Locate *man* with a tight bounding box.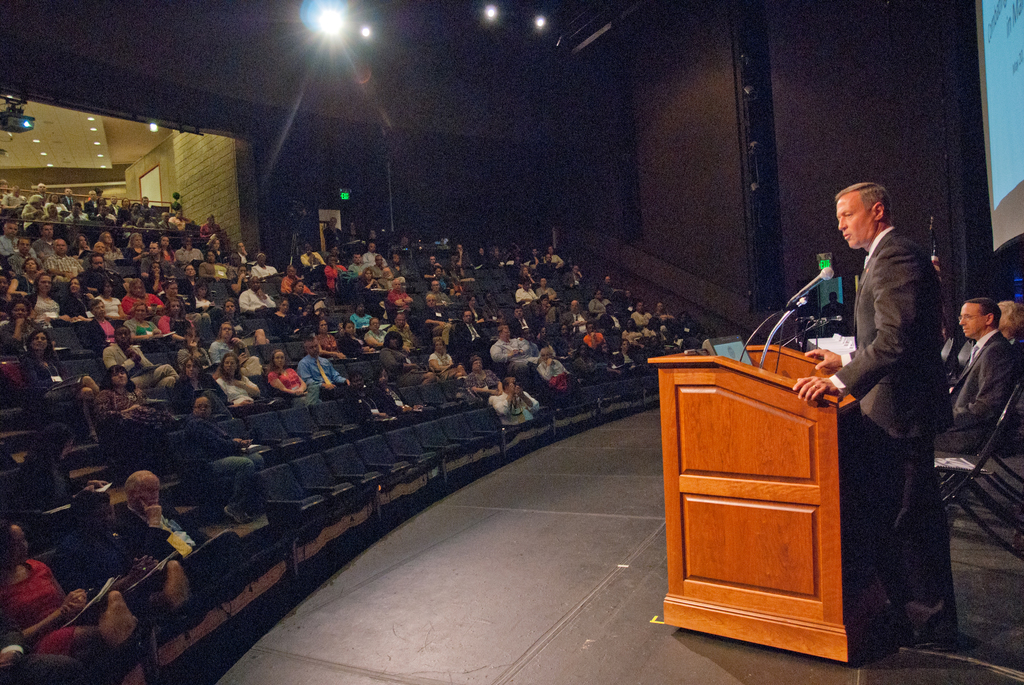
(140, 196, 152, 216).
